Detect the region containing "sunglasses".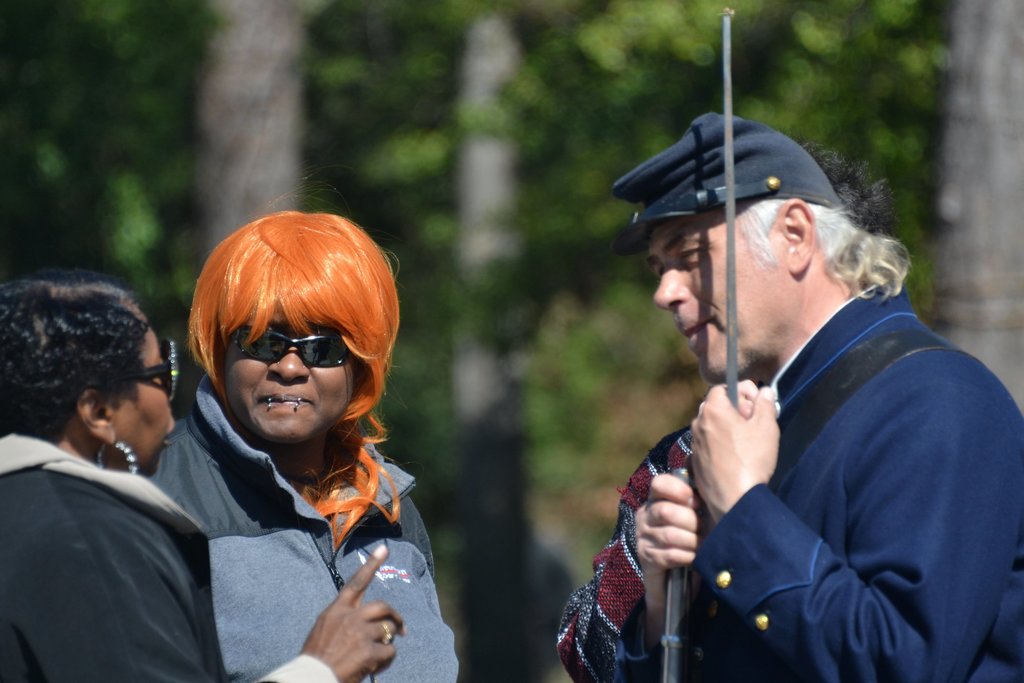
detection(104, 340, 178, 399).
